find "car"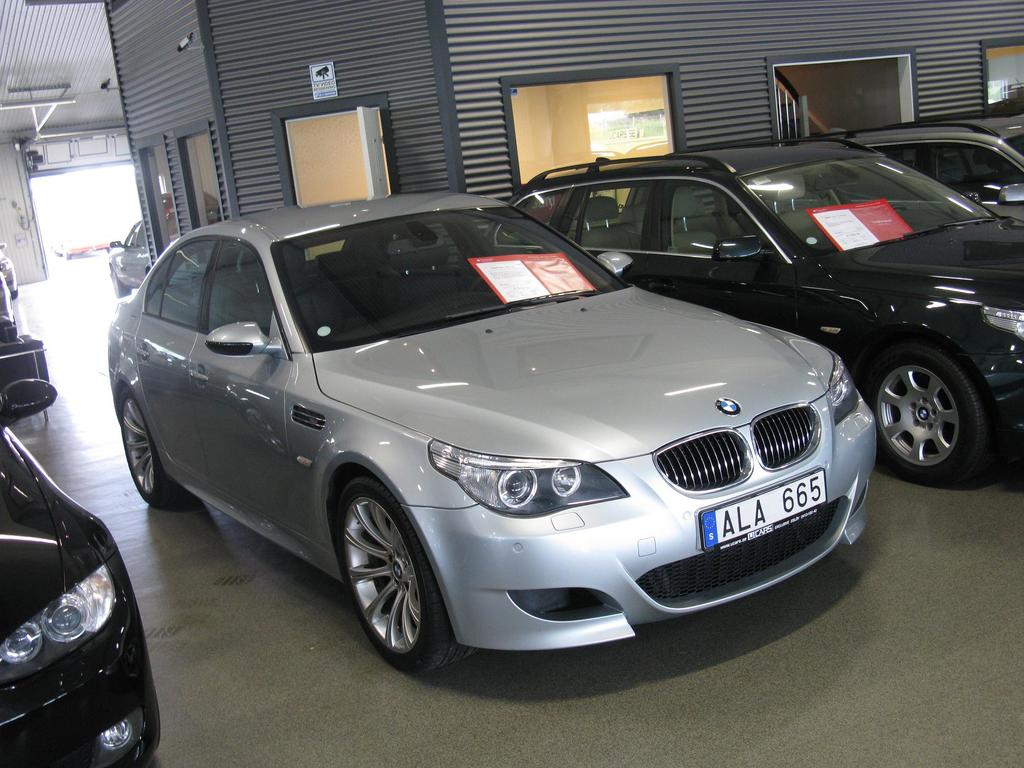
0,257,58,422
